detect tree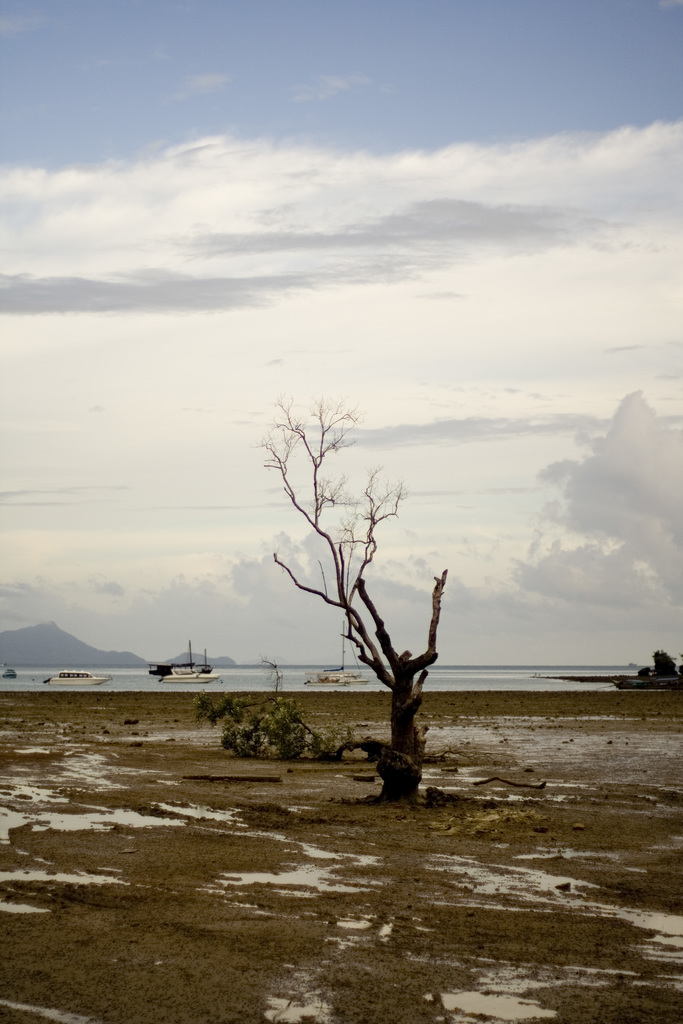
[235, 376, 475, 789]
